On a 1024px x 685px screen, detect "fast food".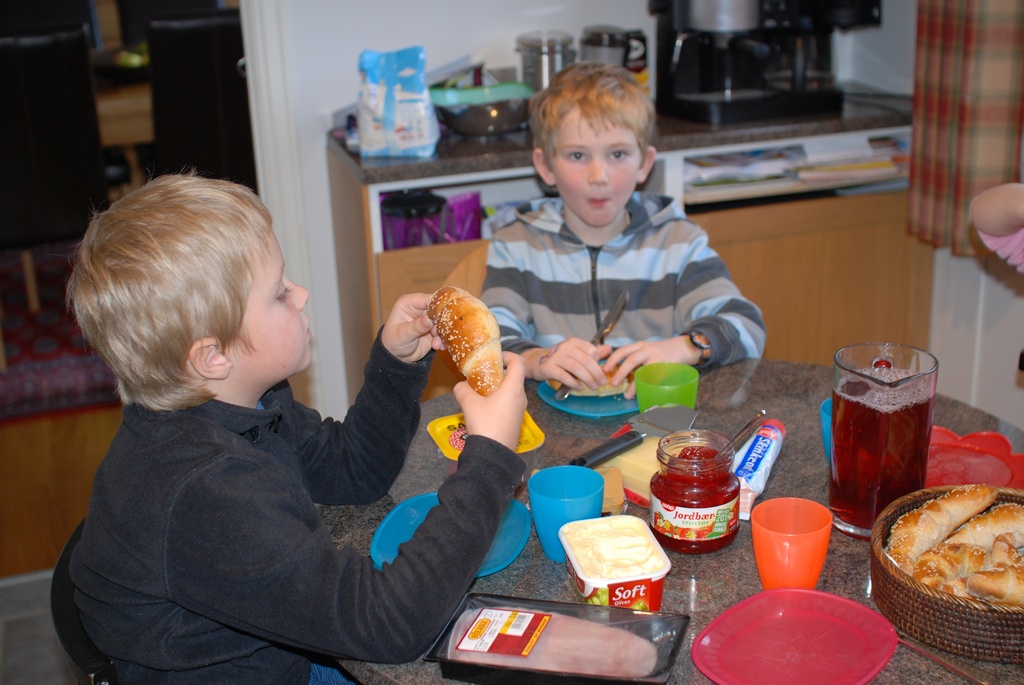
(left=410, top=282, right=521, bottom=398).
